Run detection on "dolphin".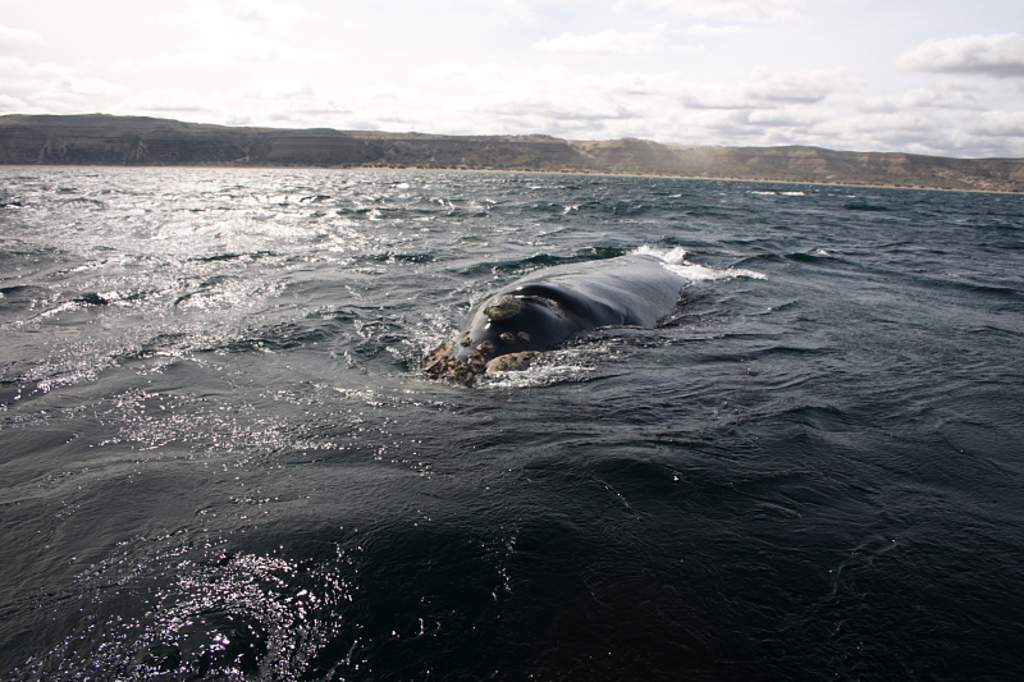
Result: [x1=458, y1=253, x2=692, y2=390].
